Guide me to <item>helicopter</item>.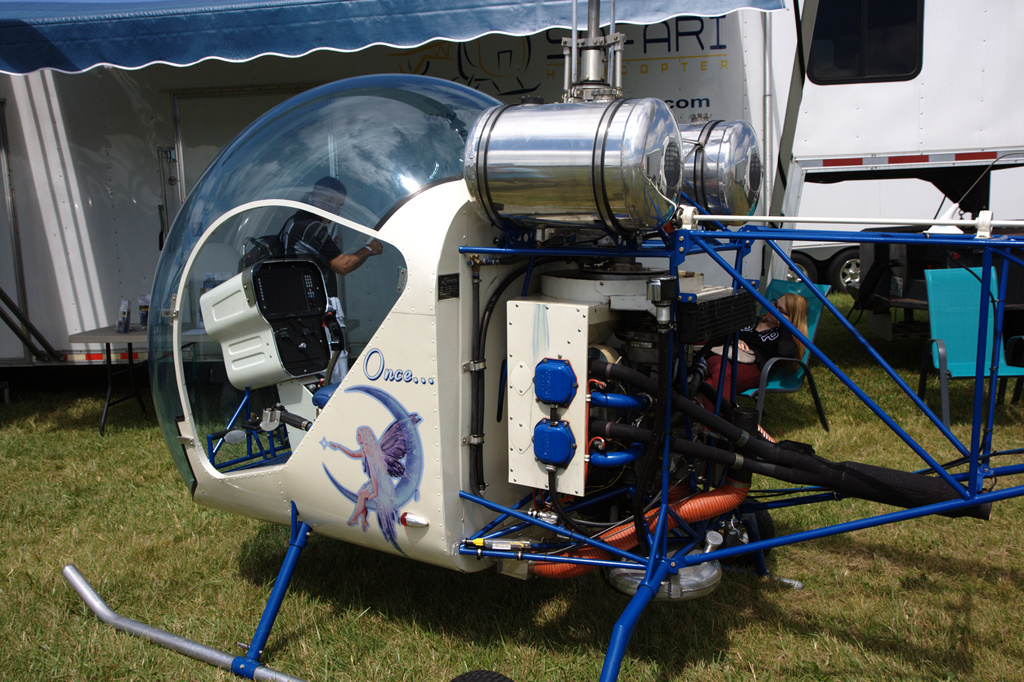
Guidance: (x1=102, y1=45, x2=1016, y2=649).
